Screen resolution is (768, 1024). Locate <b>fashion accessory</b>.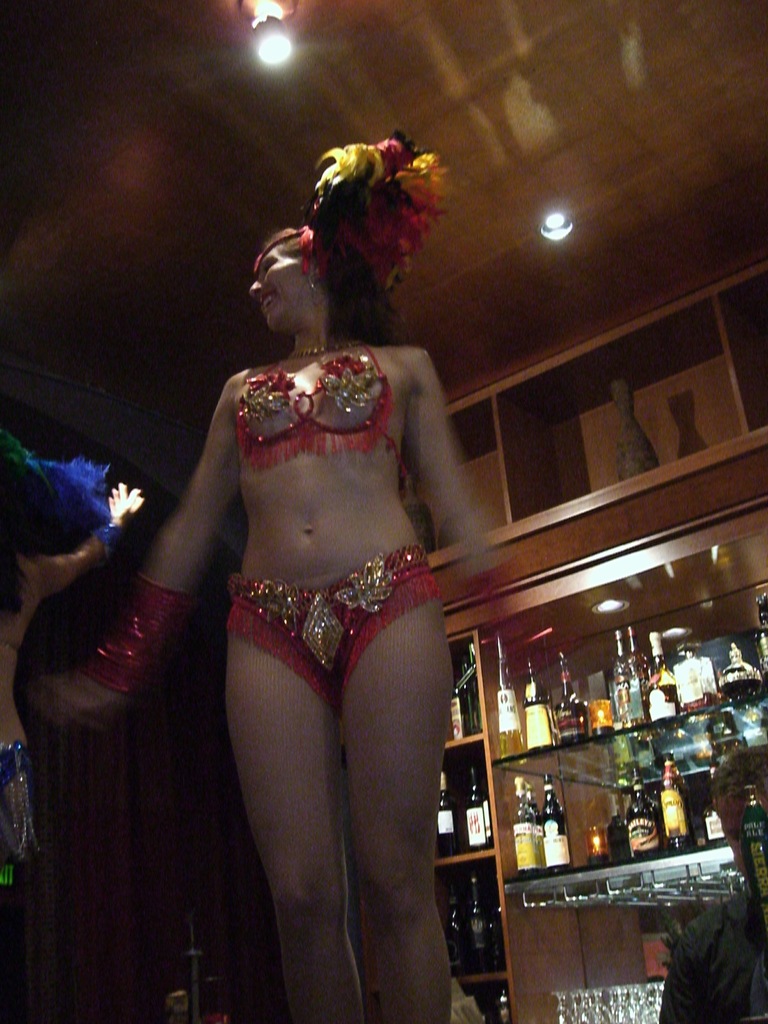
[93,569,200,696].
